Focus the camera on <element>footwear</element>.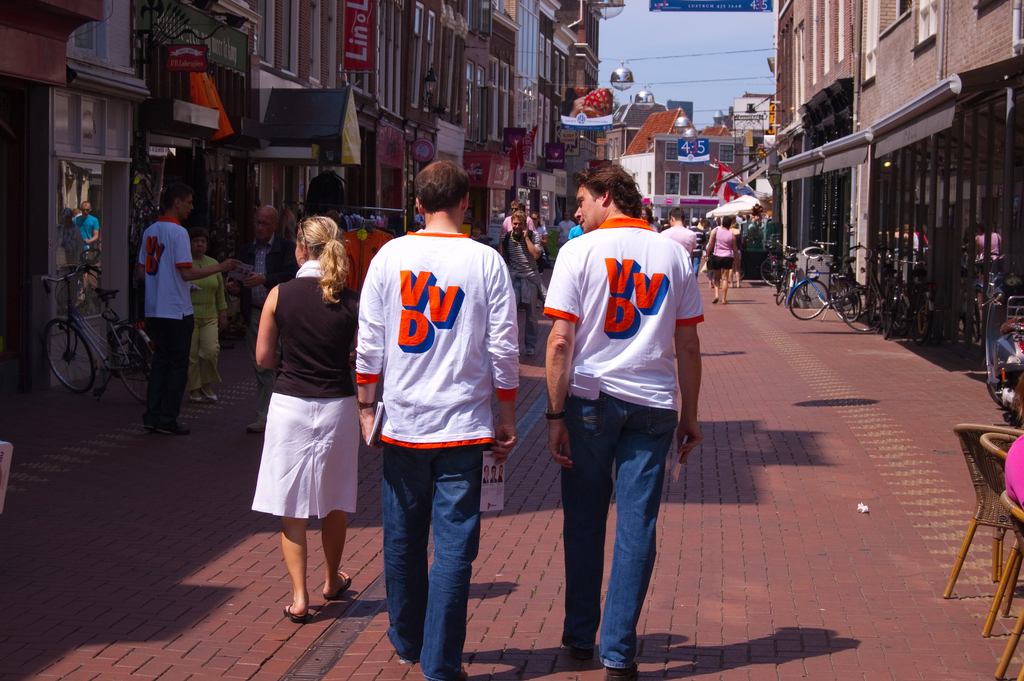
Focus region: region(200, 388, 221, 402).
